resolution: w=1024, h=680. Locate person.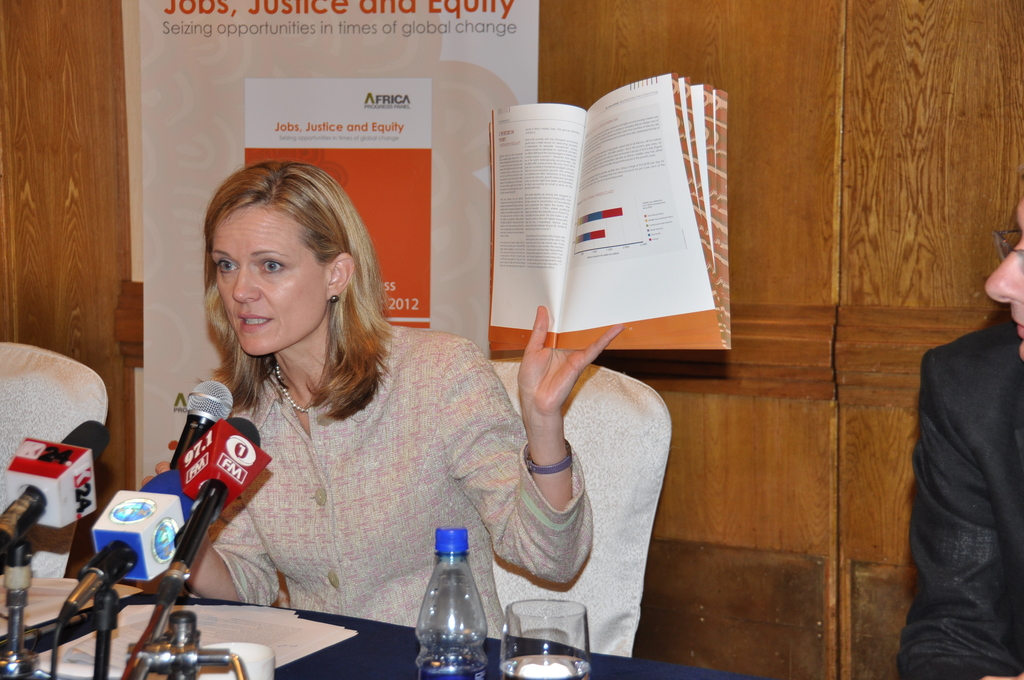
bbox=(988, 180, 1023, 366).
